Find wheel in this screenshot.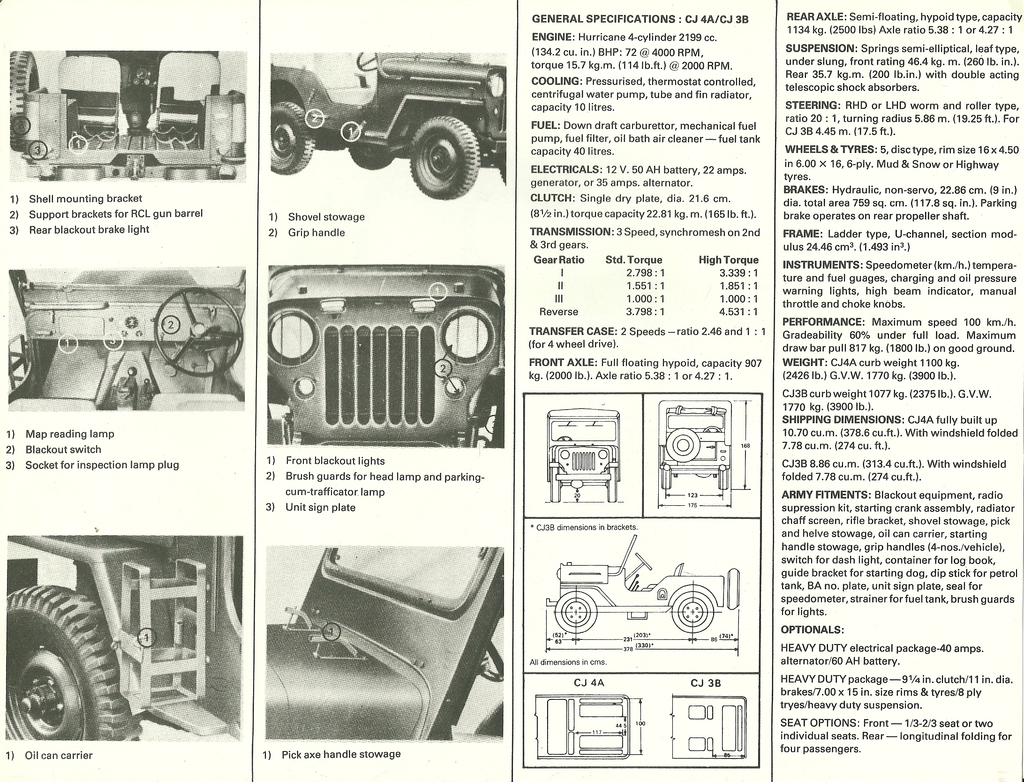
The bounding box for wheel is 479,638,504,680.
